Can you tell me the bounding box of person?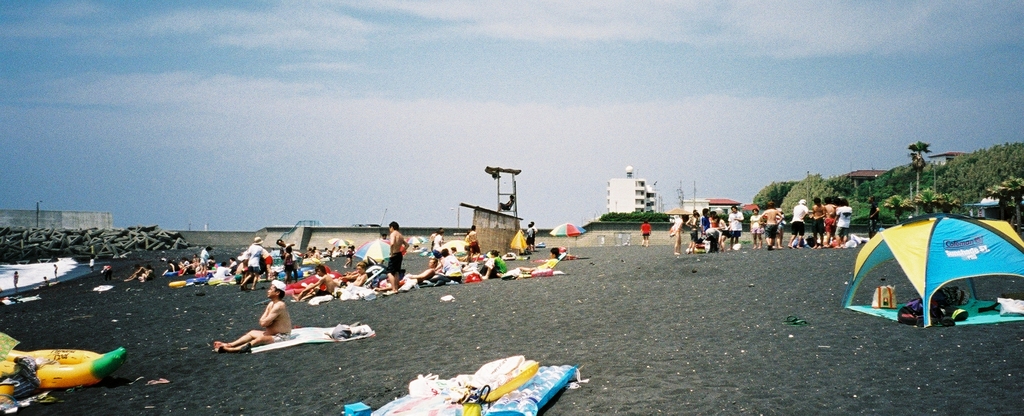
region(342, 260, 371, 288).
